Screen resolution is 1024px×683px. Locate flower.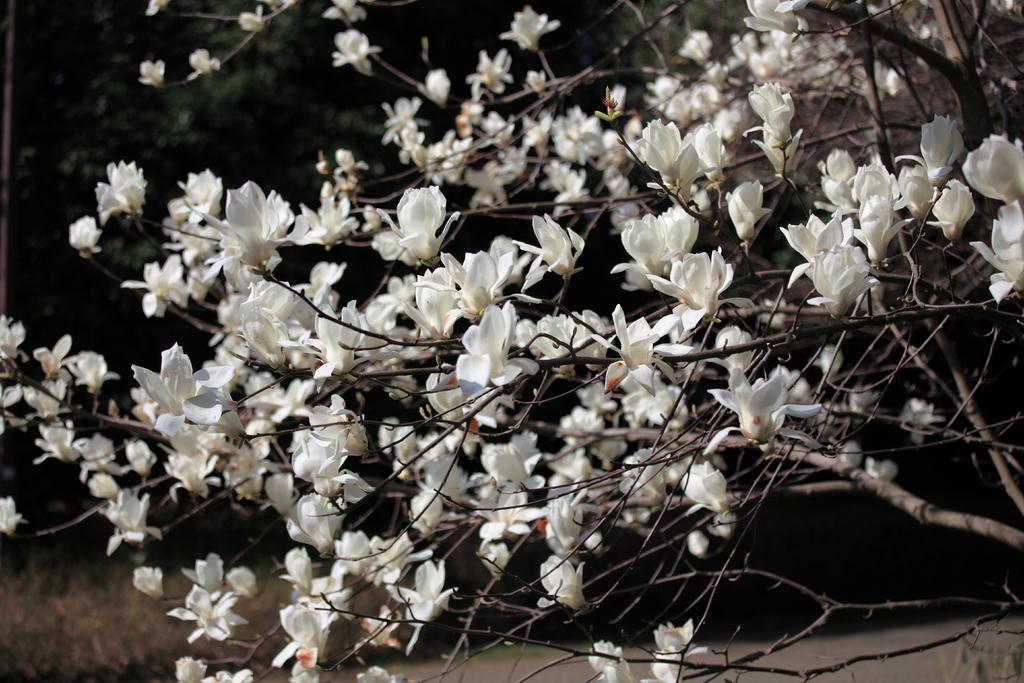
l=36, t=419, r=88, b=466.
